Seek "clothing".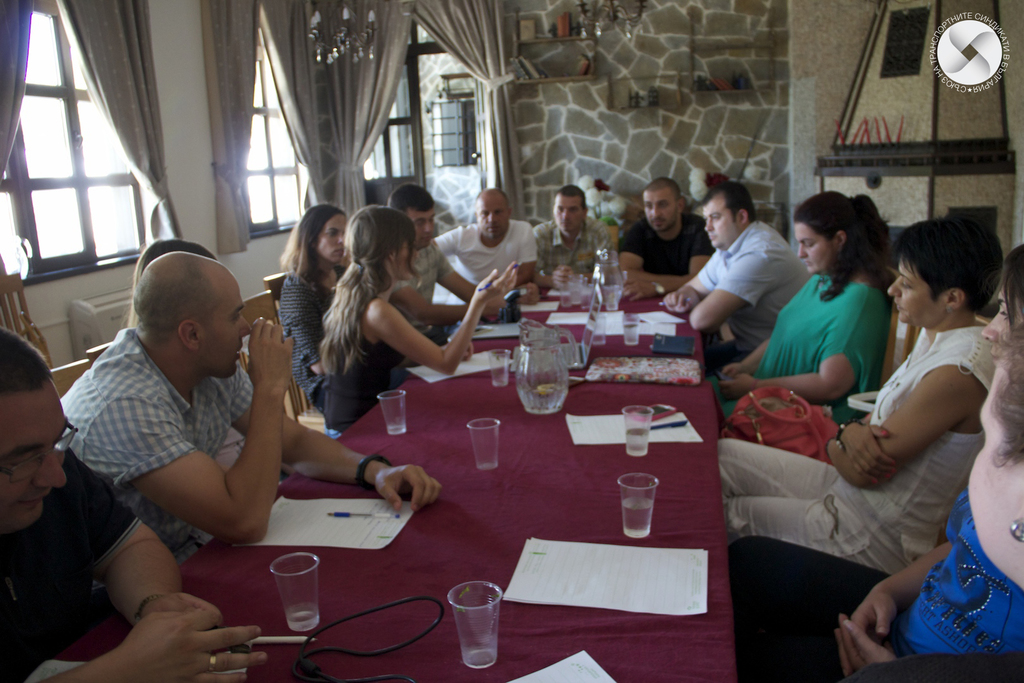
[318,330,404,432].
